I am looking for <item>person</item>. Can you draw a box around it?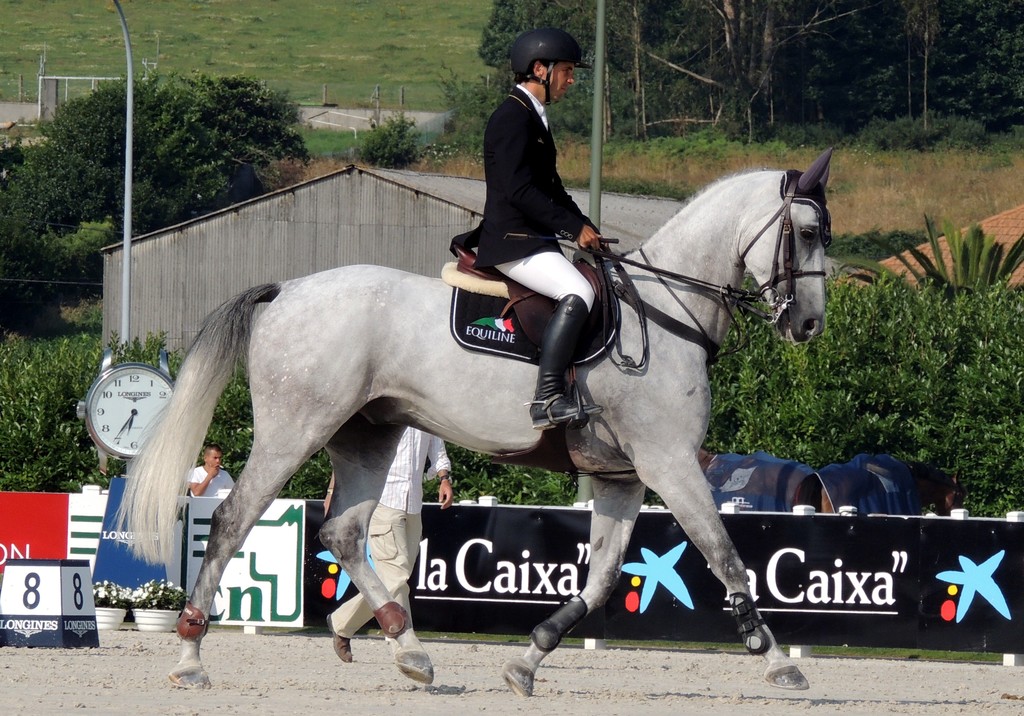
Sure, the bounding box is Rect(322, 427, 452, 662).
